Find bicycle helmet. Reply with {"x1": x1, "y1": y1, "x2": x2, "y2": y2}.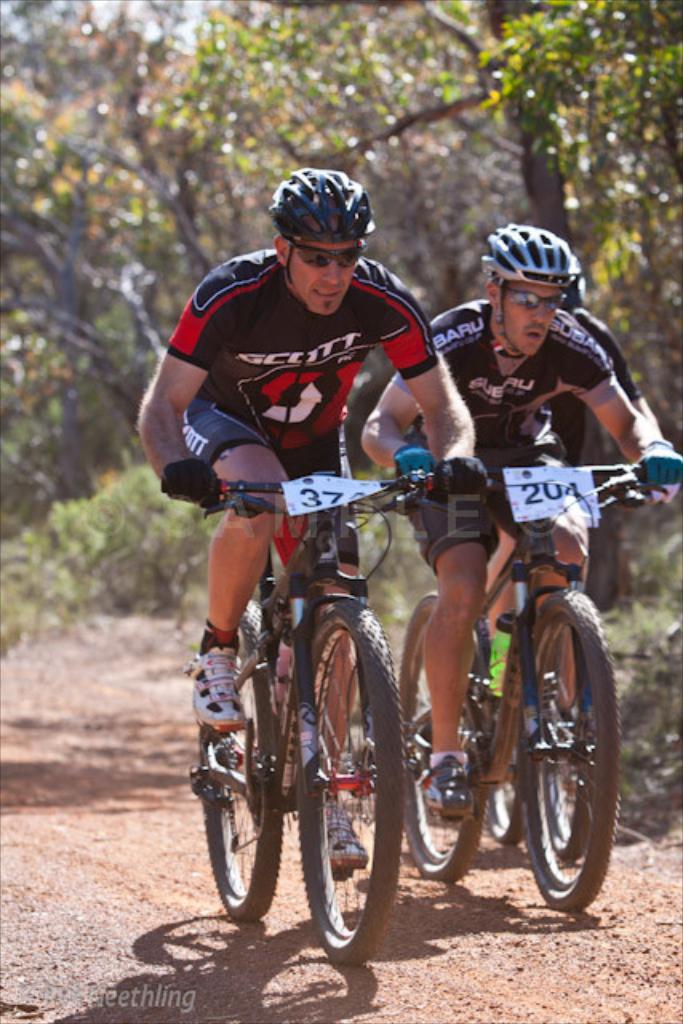
{"x1": 480, "y1": 232, "x2": 581, "y2": 357}.
